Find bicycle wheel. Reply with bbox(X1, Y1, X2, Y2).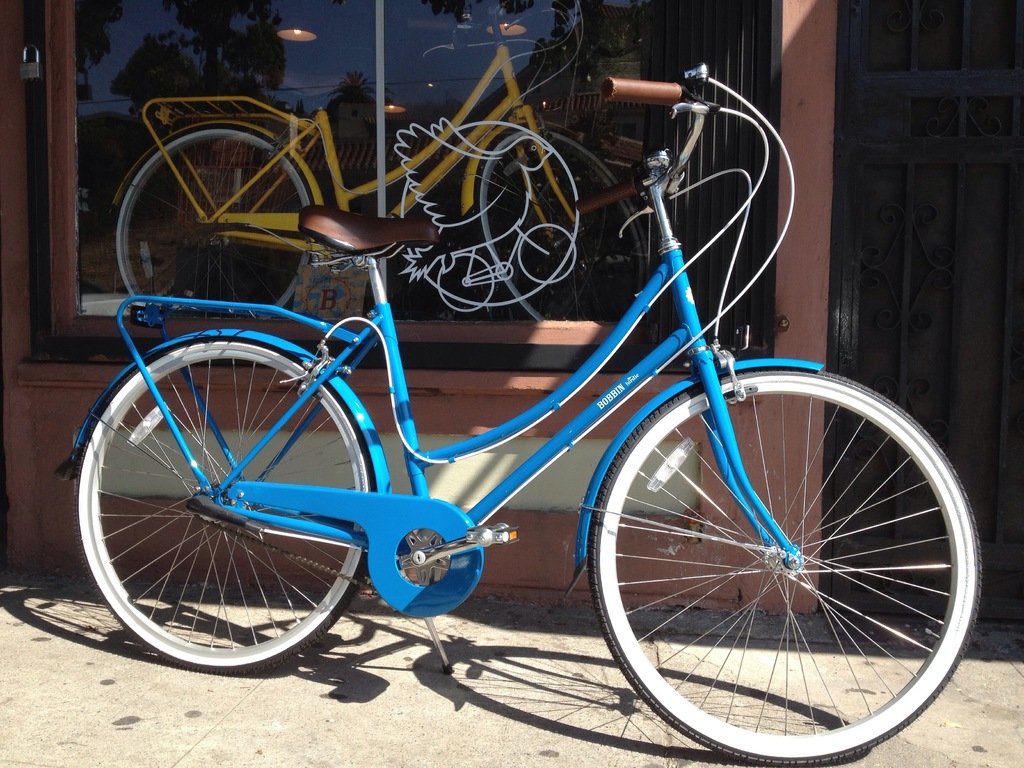
bbox(72, 333, 371, 675).
